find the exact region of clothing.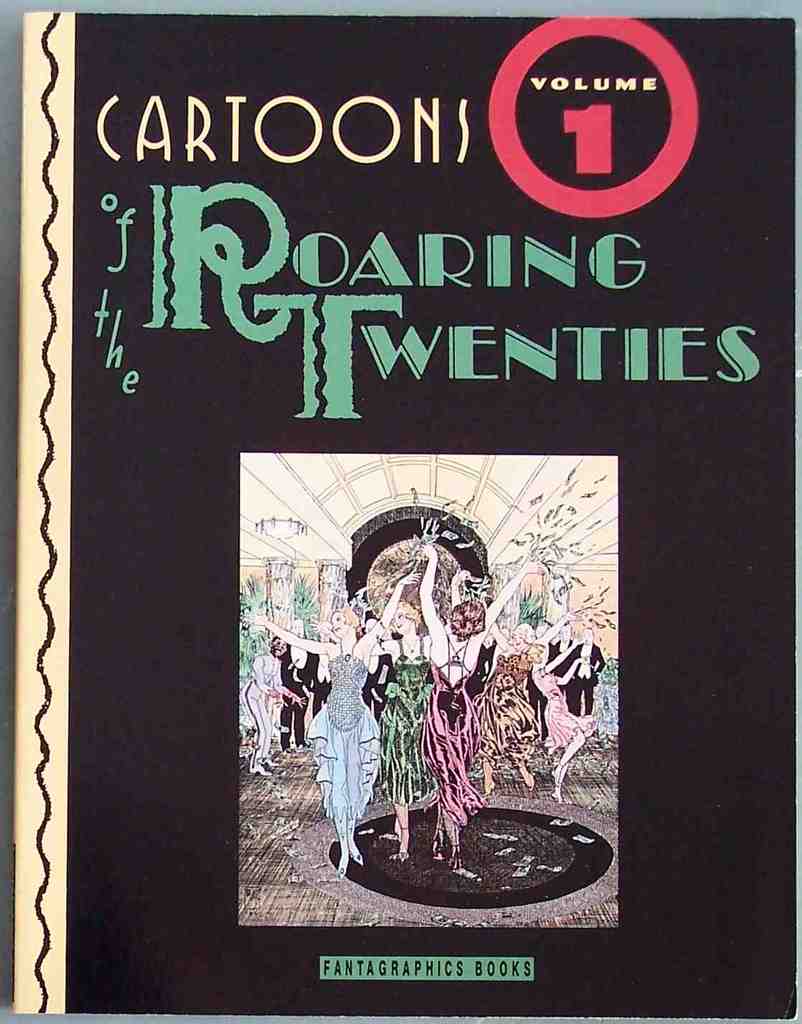
Exact region: region(426, 647, 479, 835).
